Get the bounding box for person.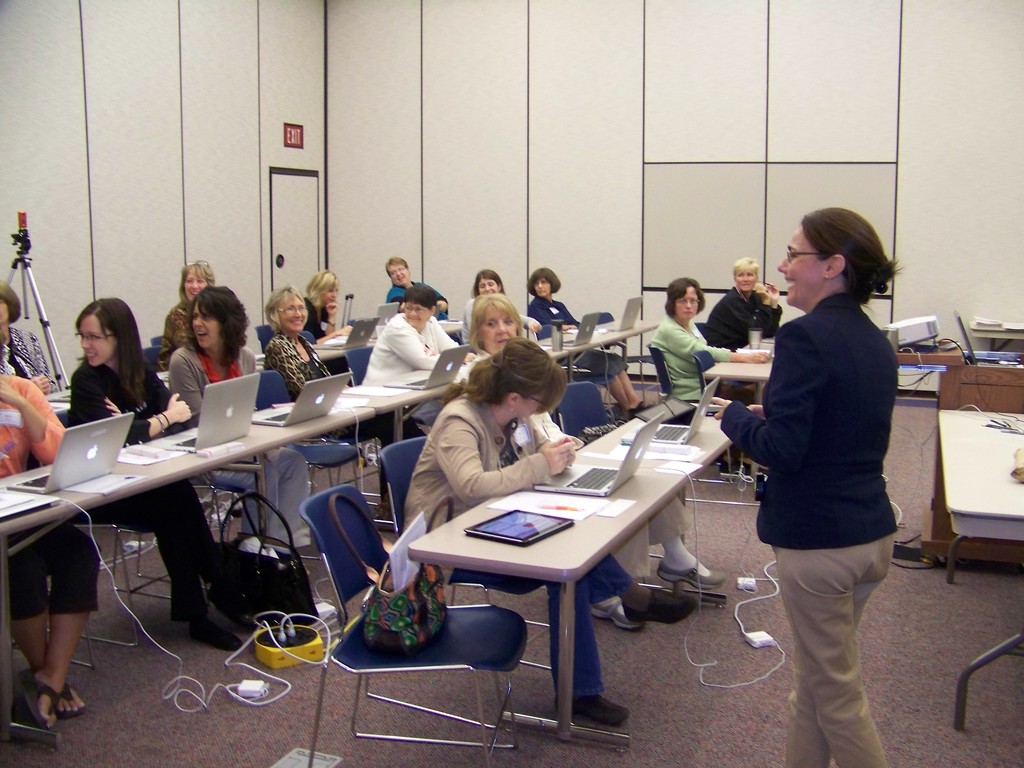
crop(452, 282, 729, 636).
